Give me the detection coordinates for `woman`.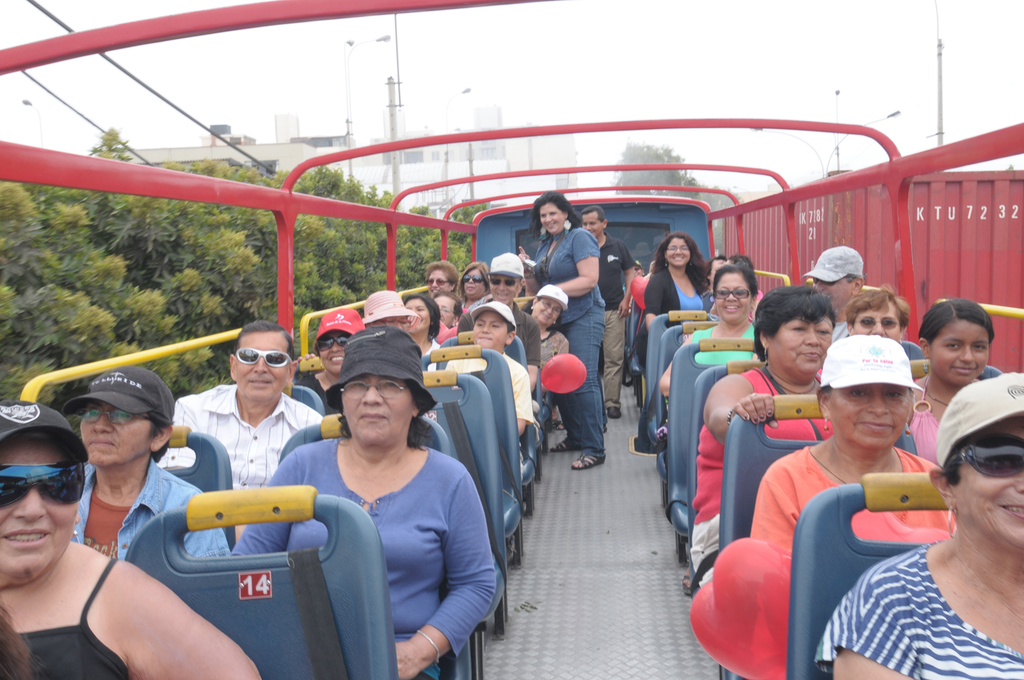
Rect(425, 260, 455, 296).
